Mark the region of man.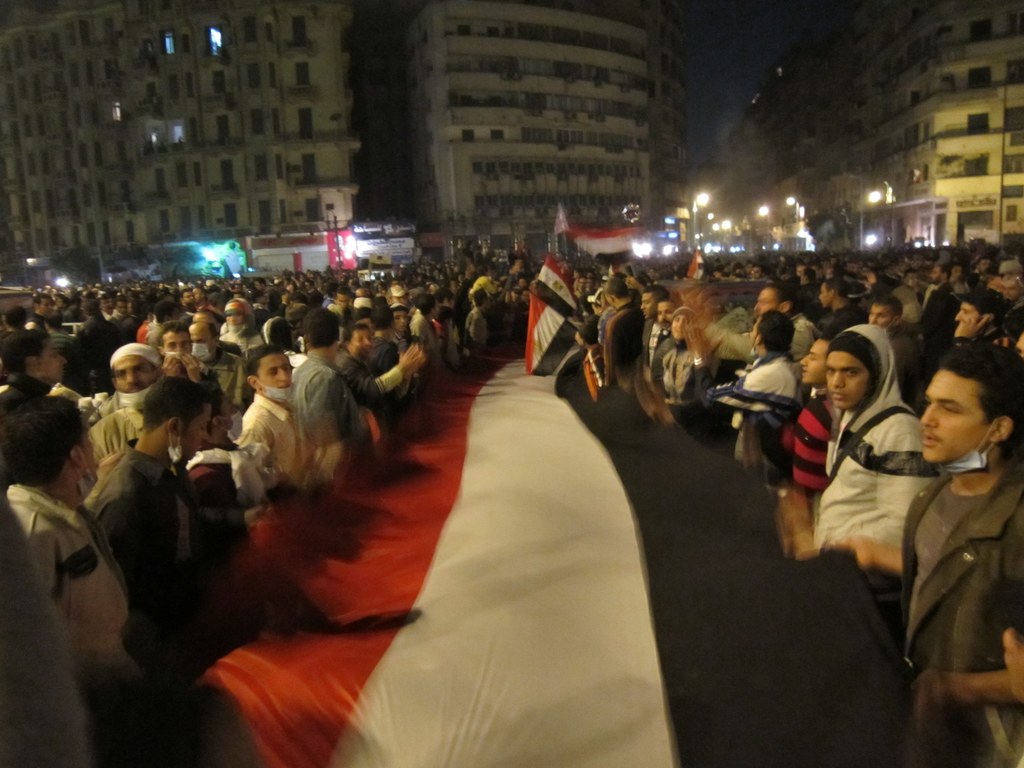
Region: detection(236, 351, 345, 504).
